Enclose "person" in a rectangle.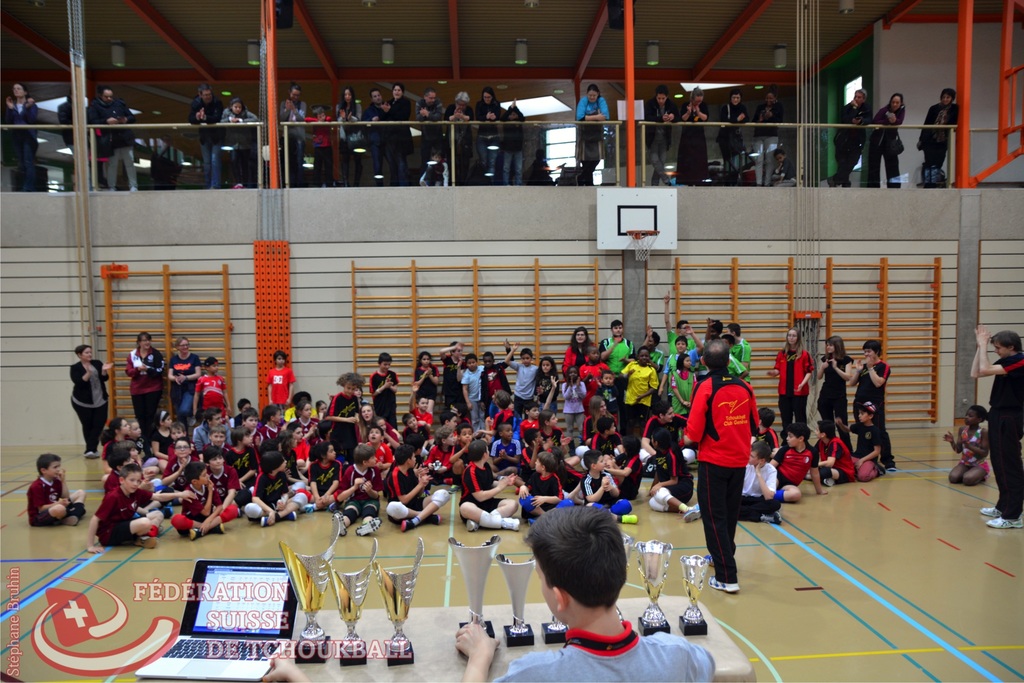
641:327:667:374.
